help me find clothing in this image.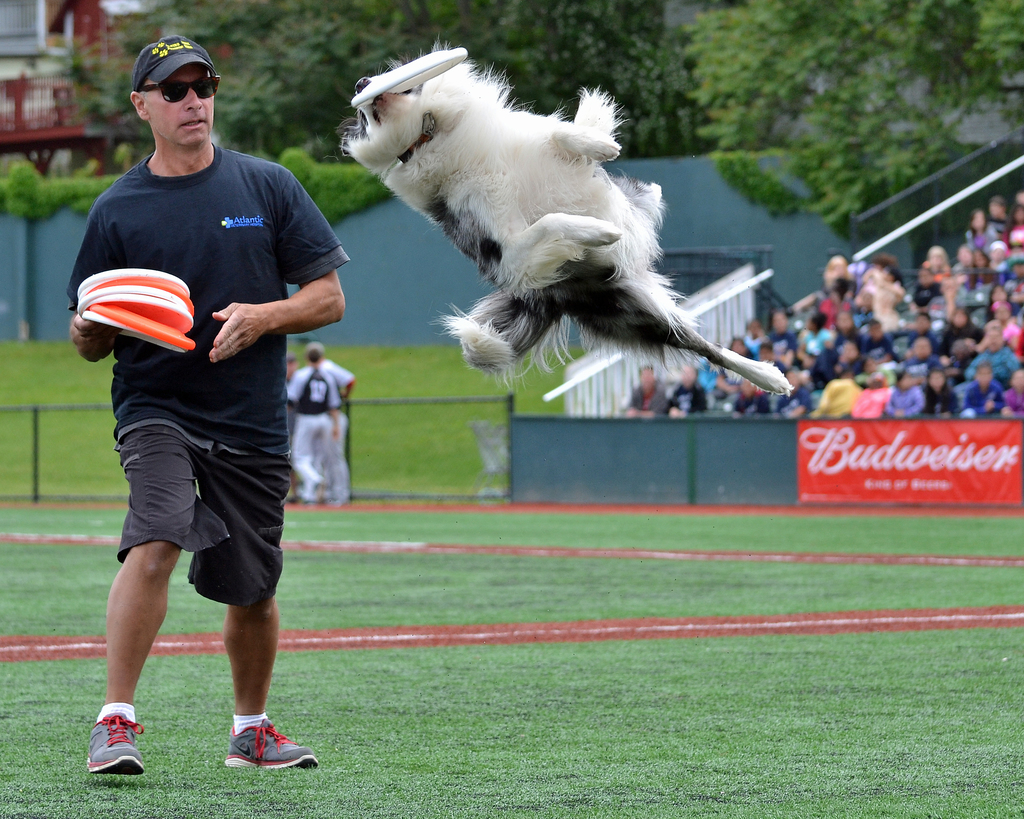
Found it: 960:384:1007:417.
